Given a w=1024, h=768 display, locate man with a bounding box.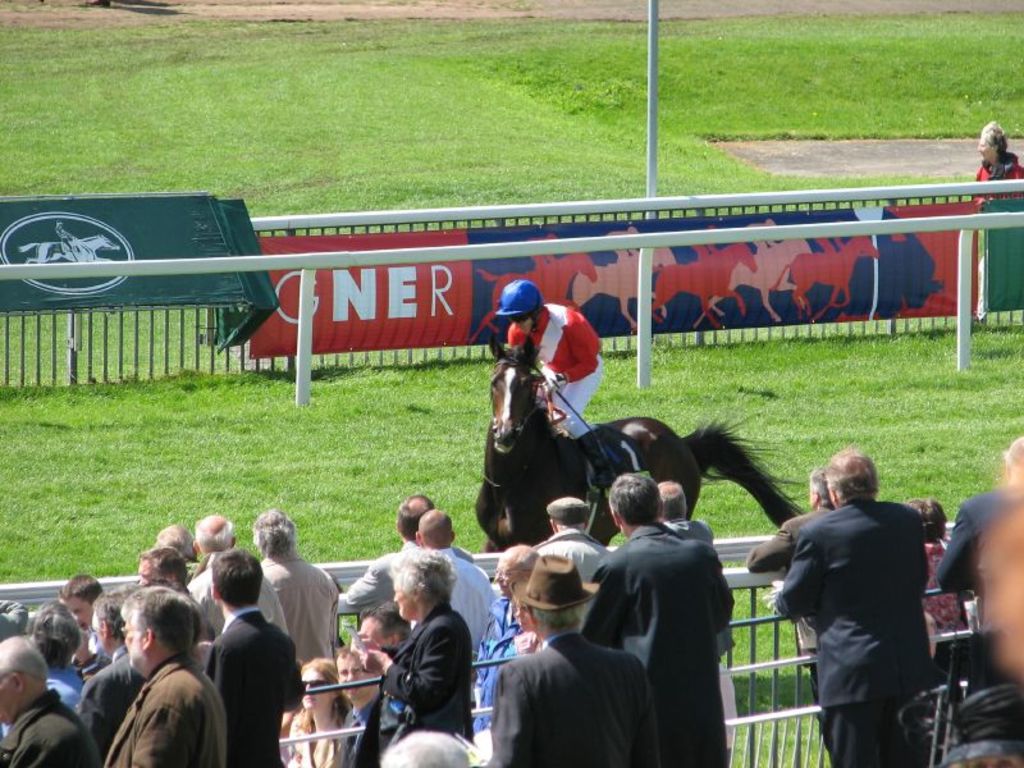
Located: BBox(586, 468, 736, 767).
